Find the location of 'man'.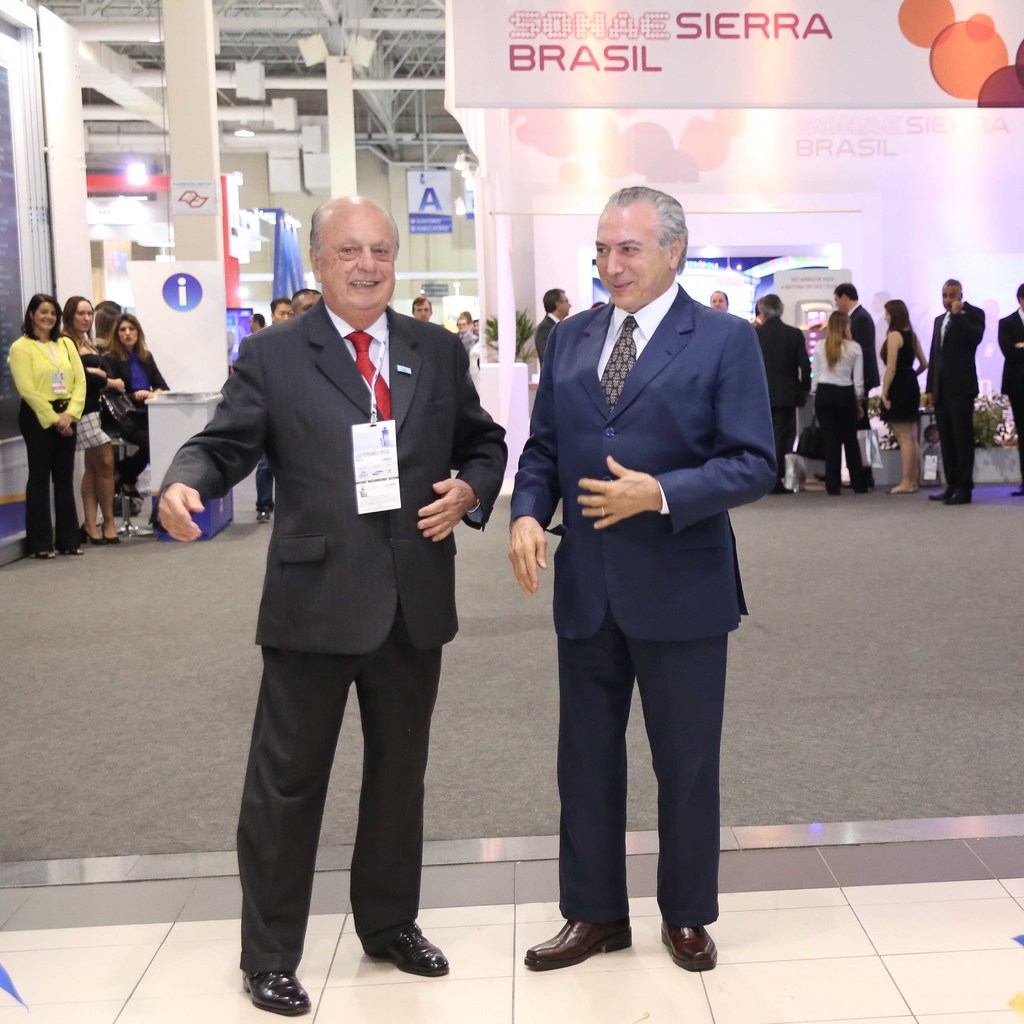
Location: 829/278/882/426.
